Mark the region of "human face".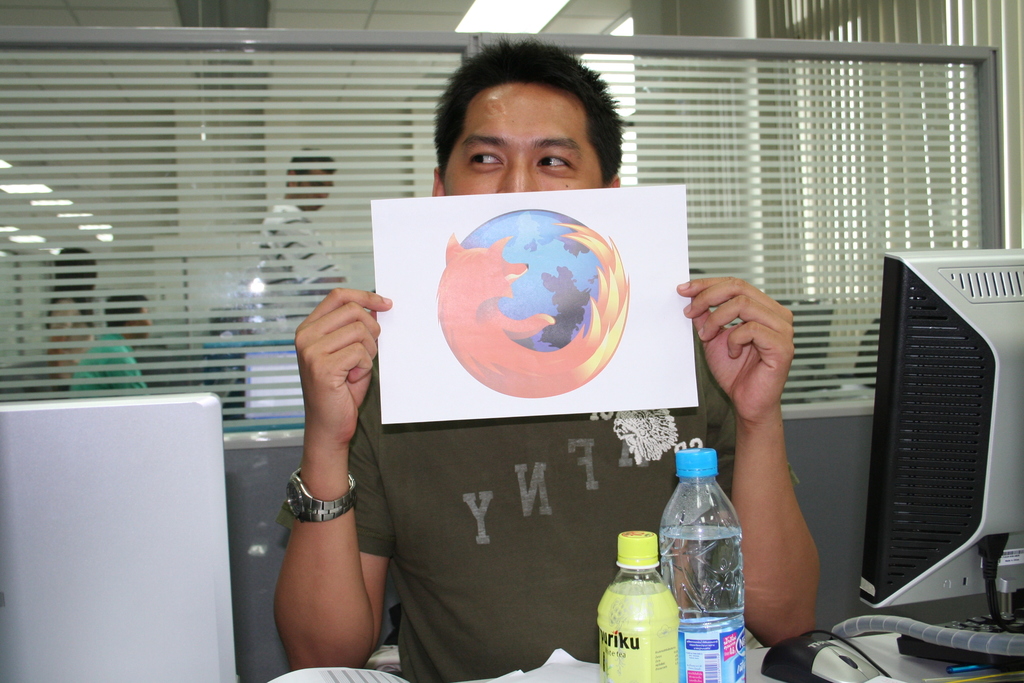
Region: BBox(438, 83, 607, 191).
